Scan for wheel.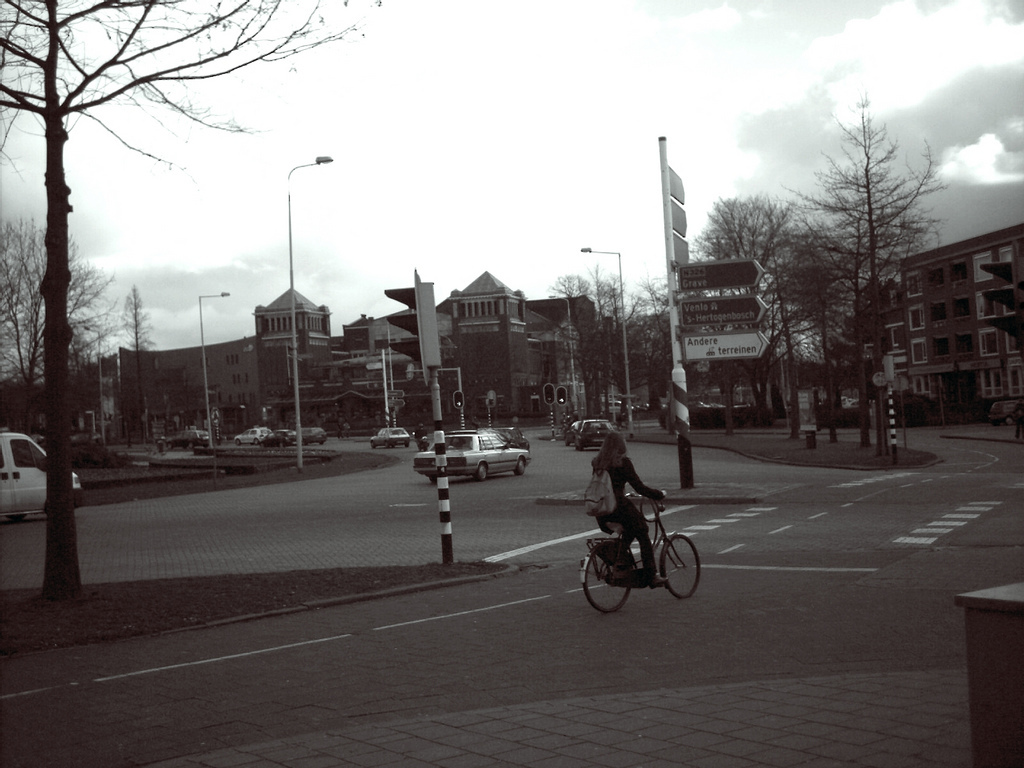
Scan result: bbox=[516, 457, 526, 476].
